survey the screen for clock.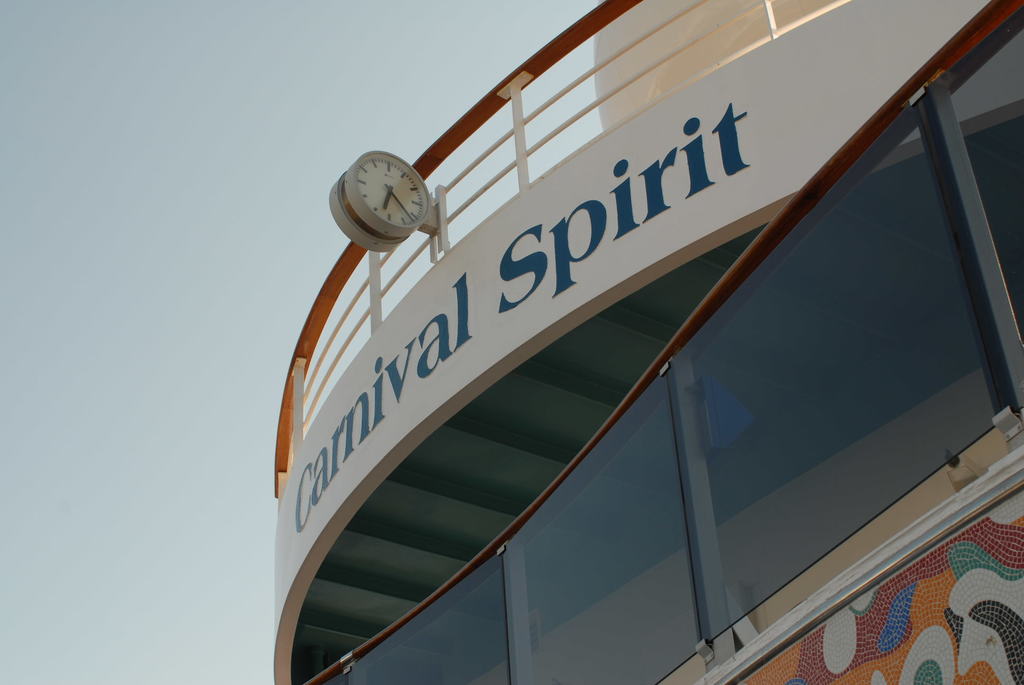
Survey found: [329,138,428,247].
